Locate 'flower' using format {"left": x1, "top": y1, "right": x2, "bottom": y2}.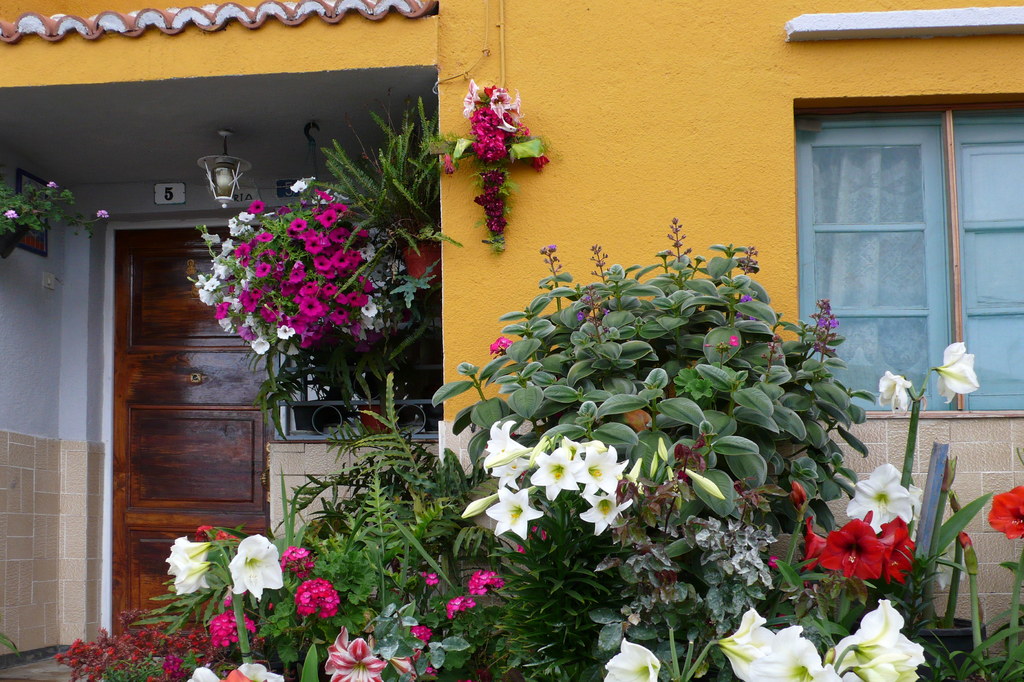
{"left": 723, "top": 606, "right": 780, "bottom": 681}.
